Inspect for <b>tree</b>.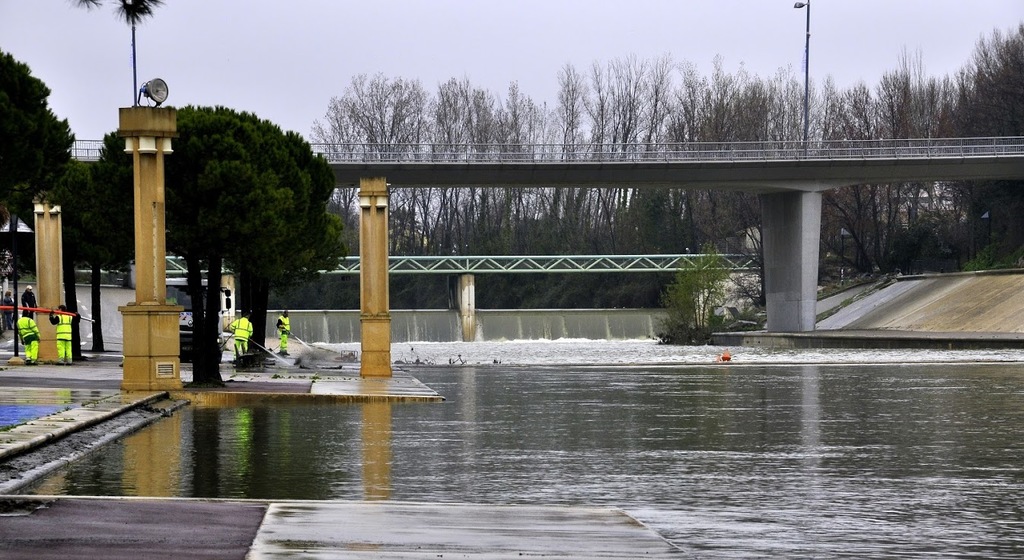
Inspection: (x1=81, y1=0, x2=160, y2=124).
